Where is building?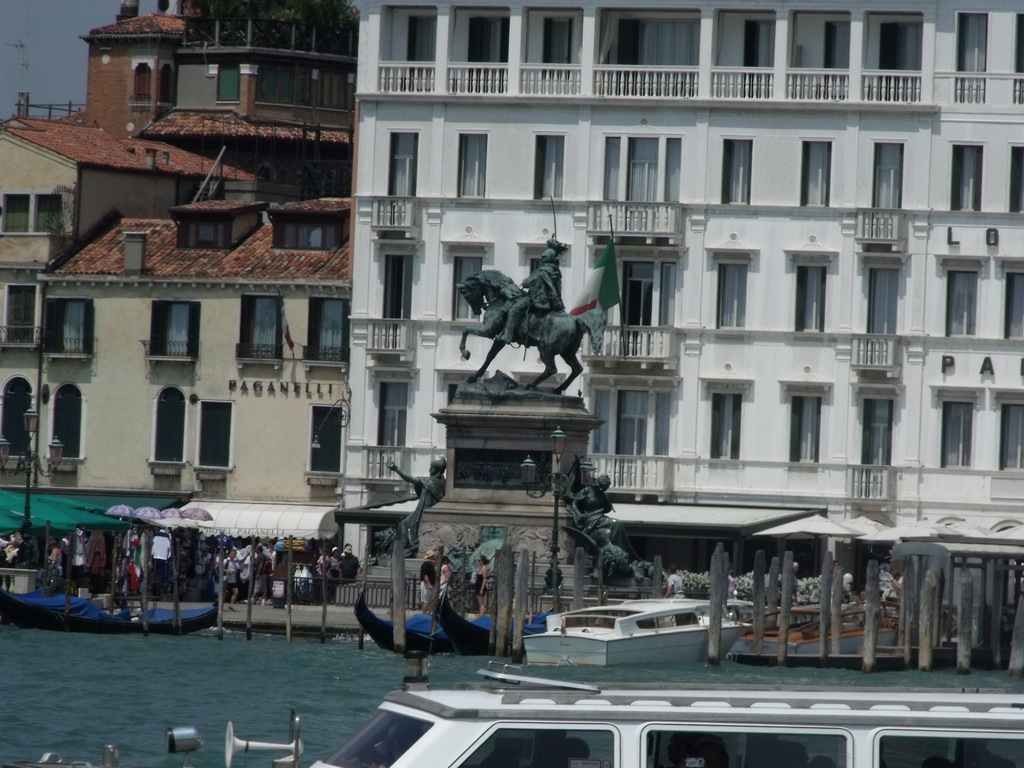
region(0, 0, 356, 504).
